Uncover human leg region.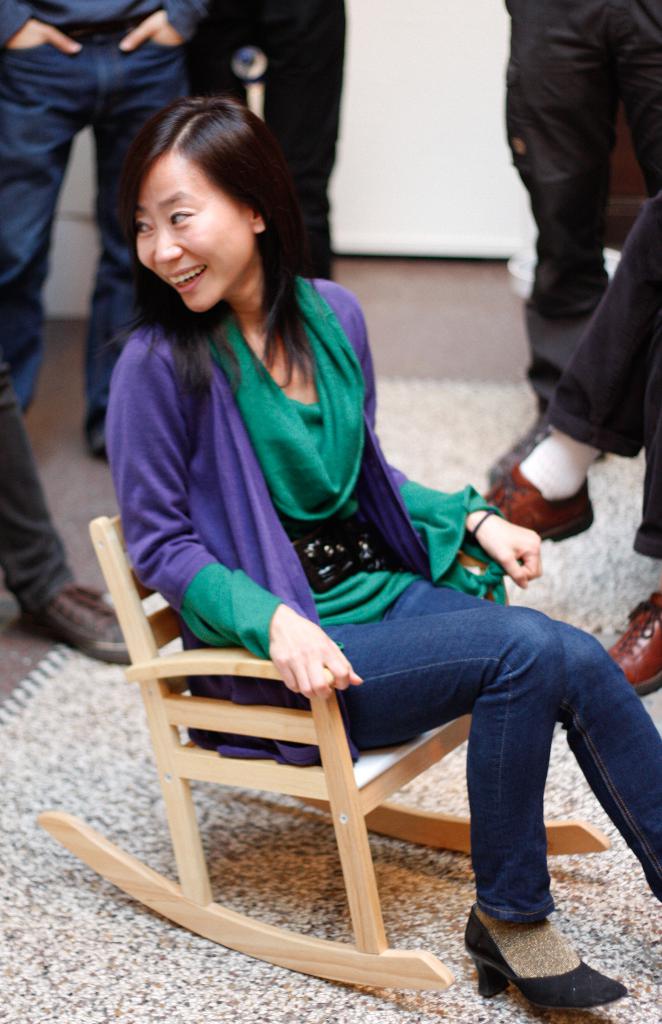
Uncovered: l=0, t=390, r=131, b=662.
